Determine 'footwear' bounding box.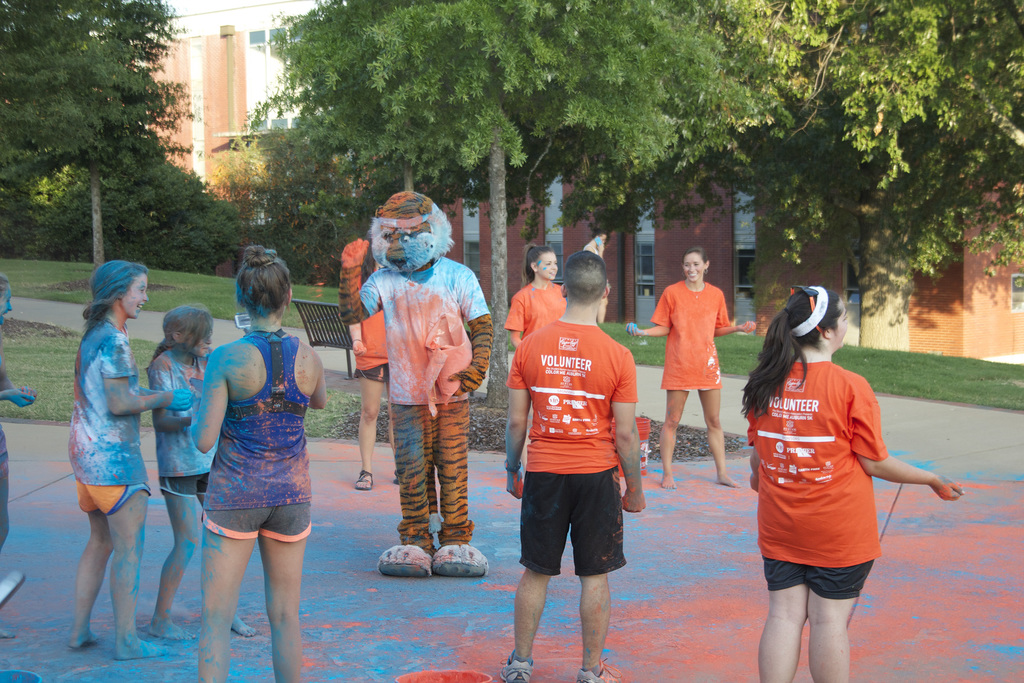
Determined: <region>373, 538, 482, 590</region>.
